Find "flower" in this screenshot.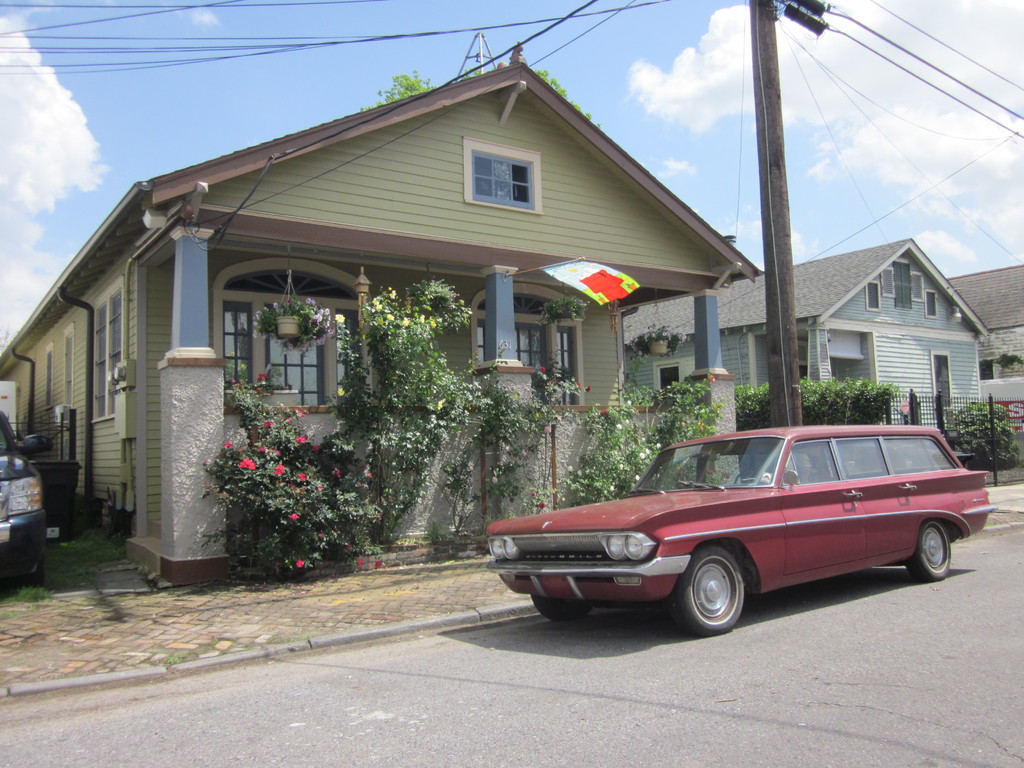
The bounding box for "flower" is {"left": 639, "top": 449, "right": 645, "bottom": 463}.
